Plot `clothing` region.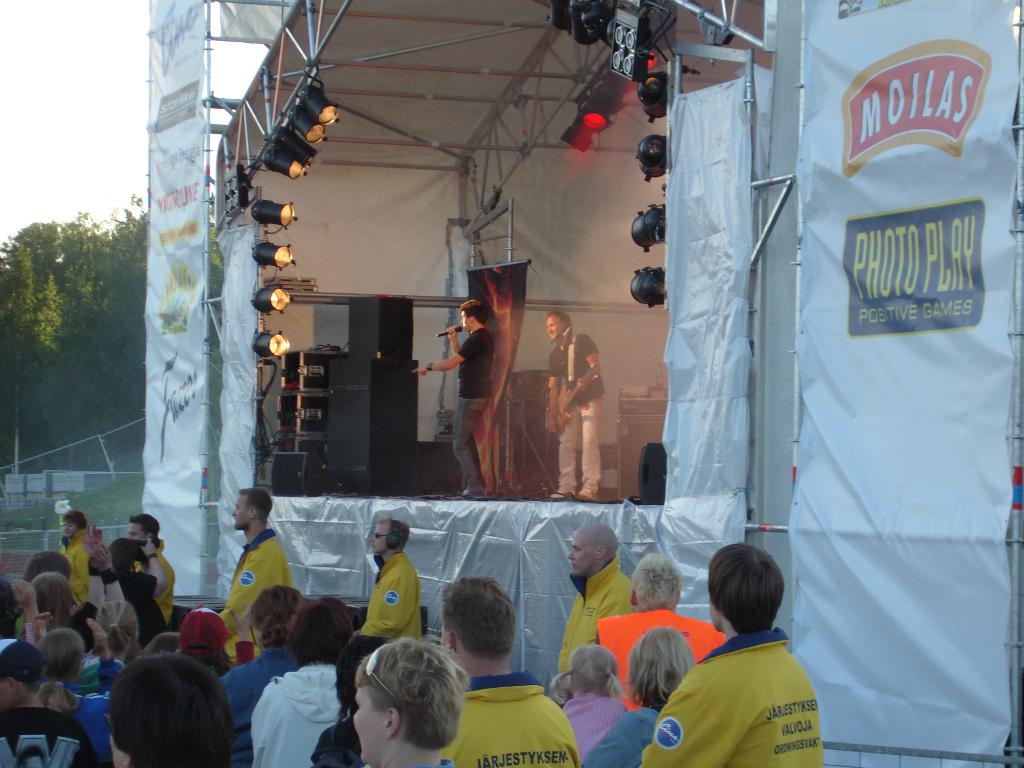
Plotted at x1=134, y1=547, x2=172, y2=623.
